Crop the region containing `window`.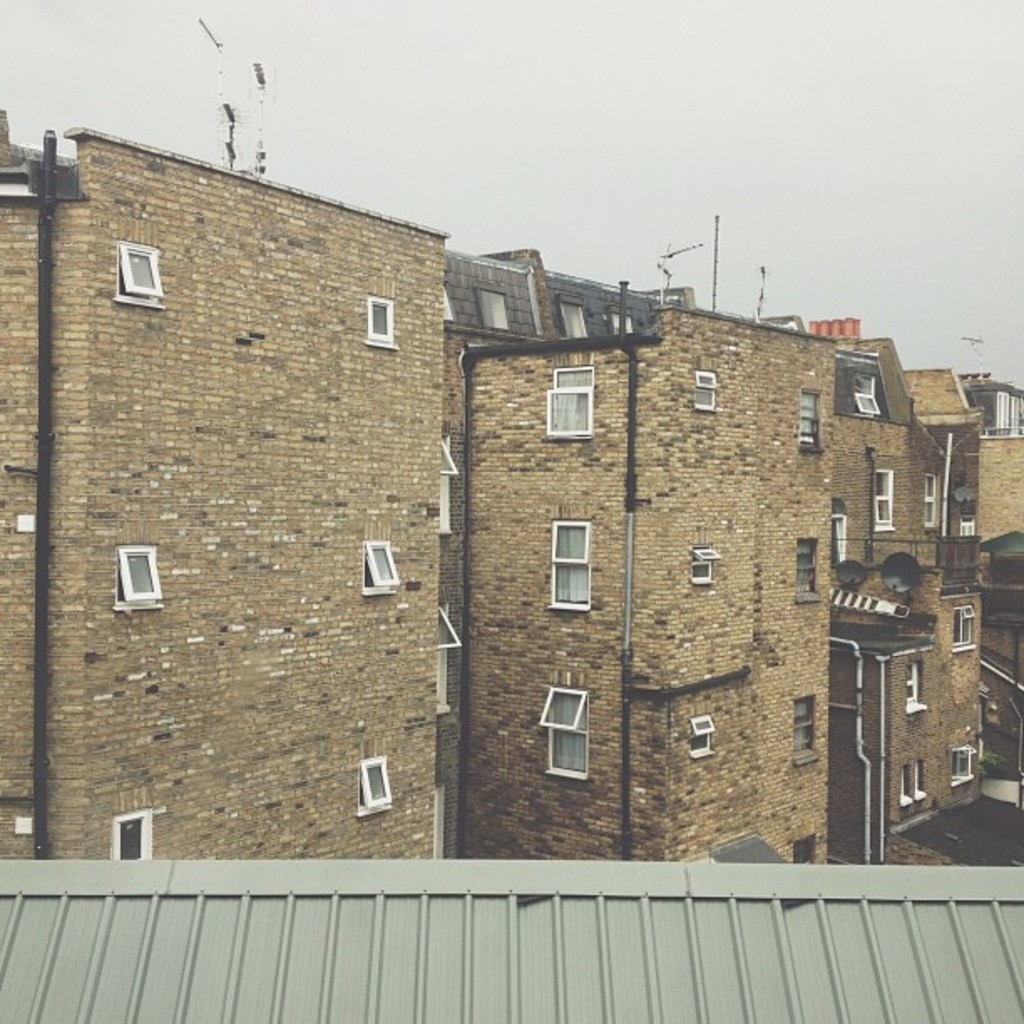
Crop region: l=796, t=388, r=820, b=457.
